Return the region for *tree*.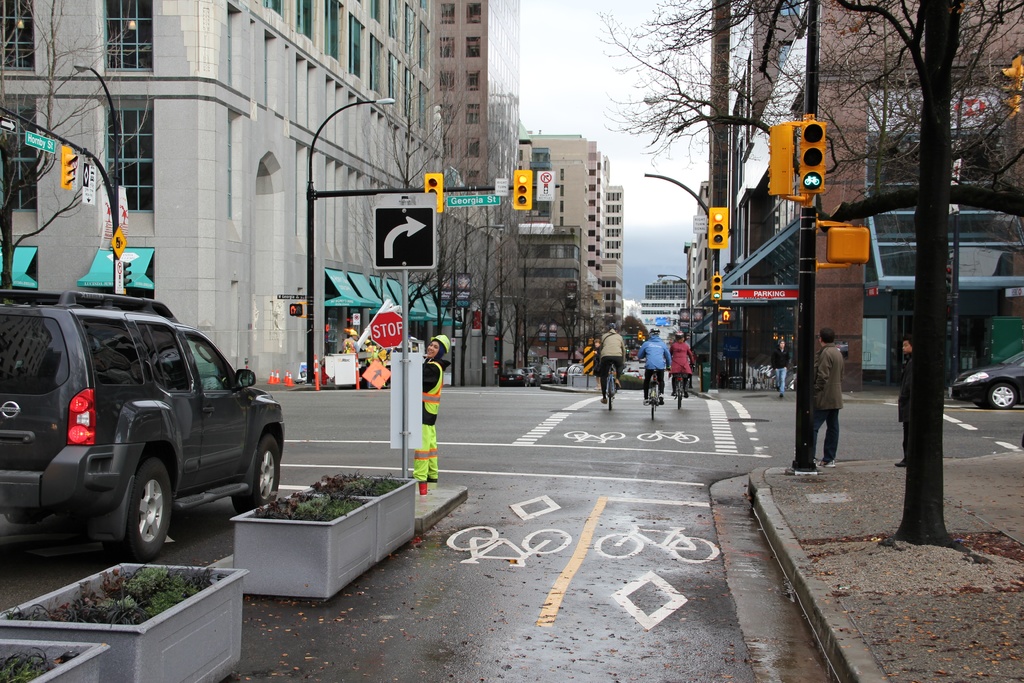
<box>379,18,472,374</box>.
